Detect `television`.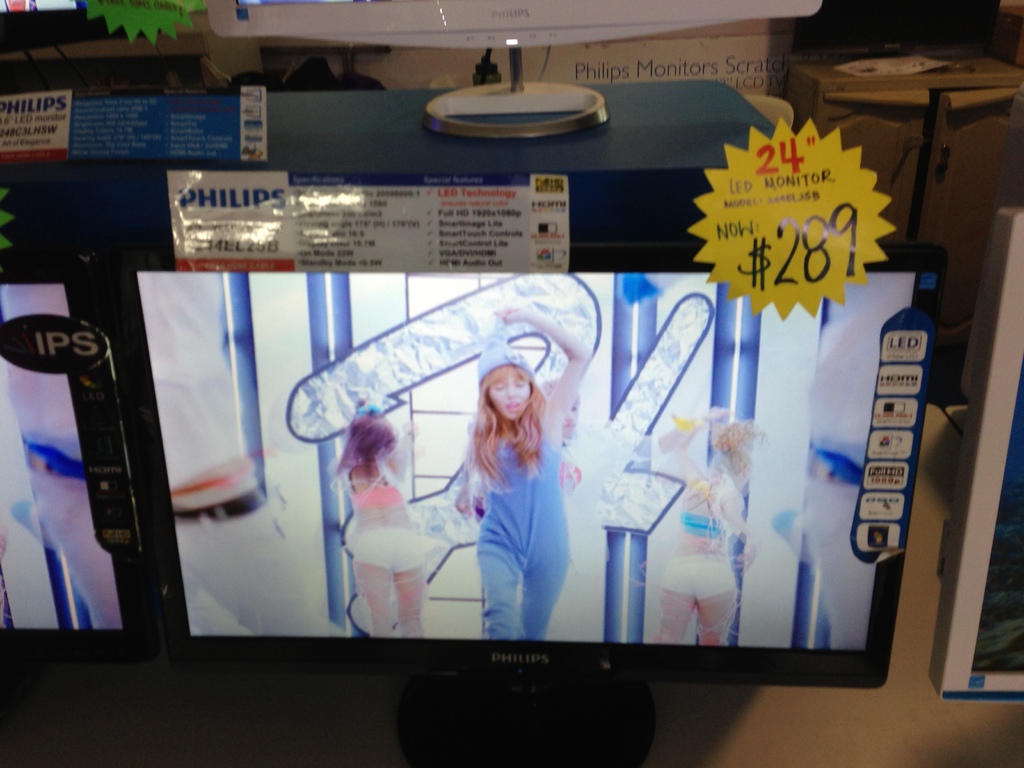
Detected at x1=108, y1=244, x2=943, y2=687.
